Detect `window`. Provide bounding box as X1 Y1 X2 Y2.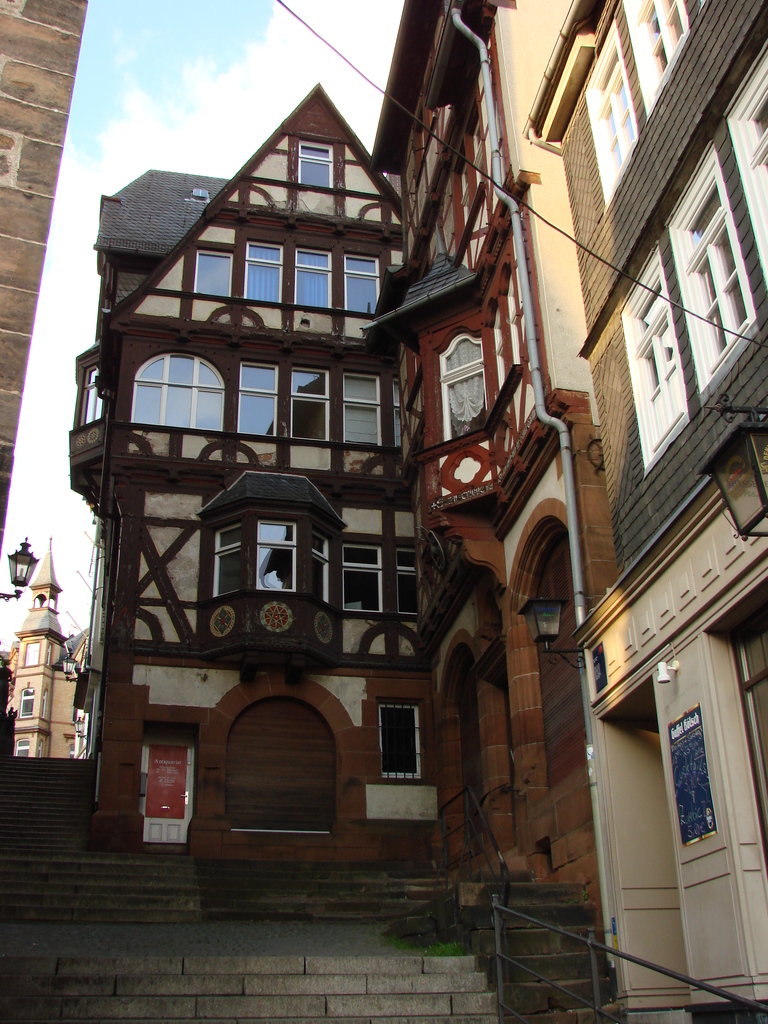
340 253 381 312.
